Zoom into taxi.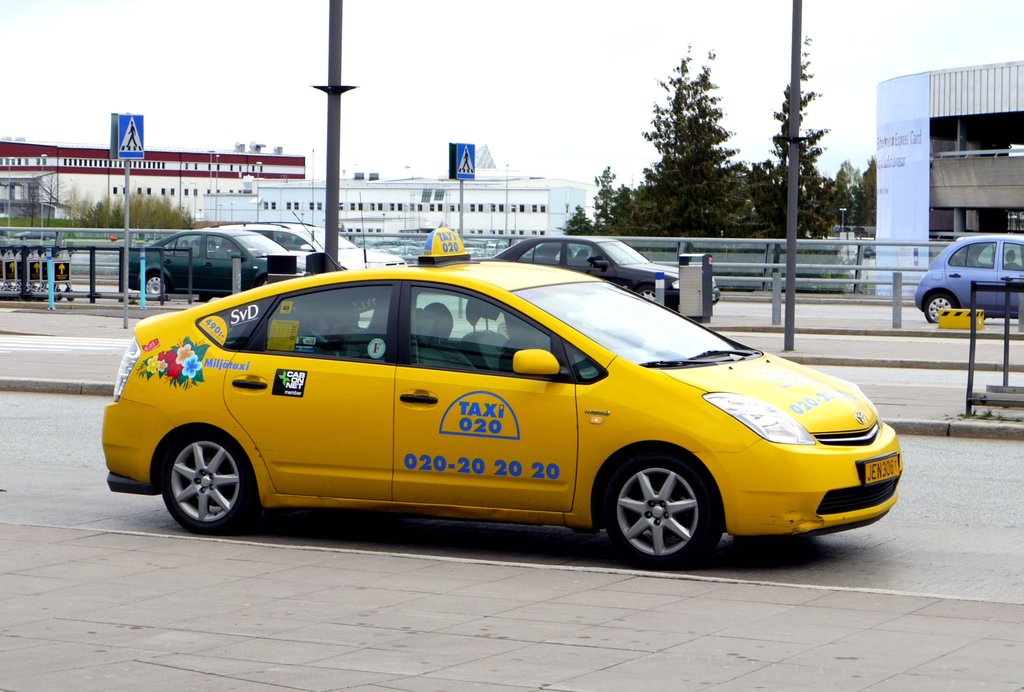
Zoom target: {"left": 102, "top": 227, "right": 902, "bottom": 570}.
